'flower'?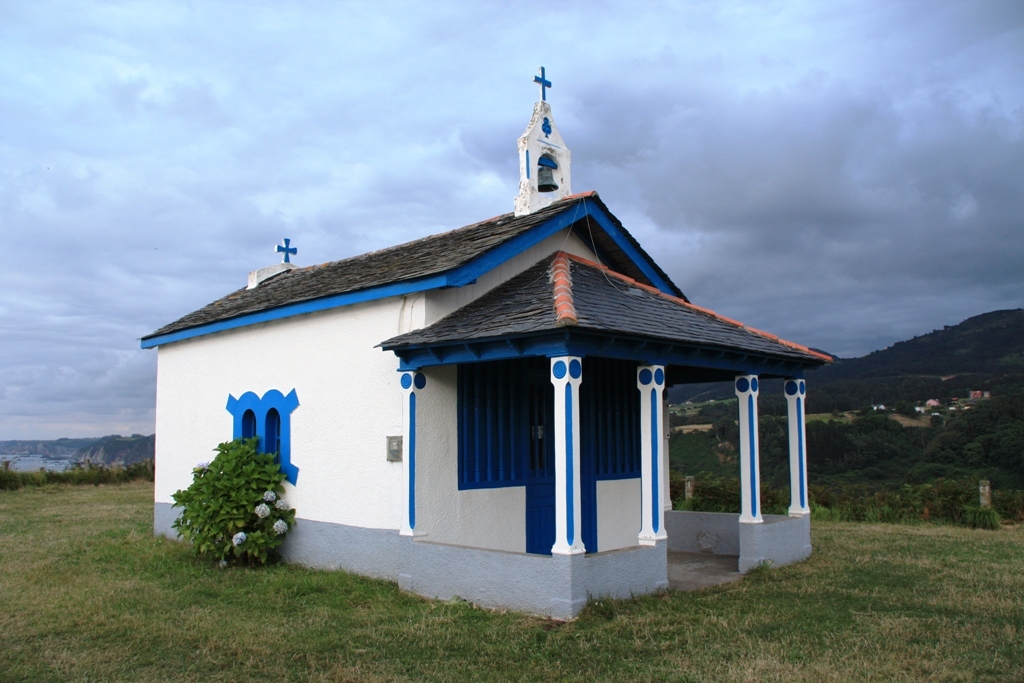
x1=263, y1=498, x2=271, y2=501
